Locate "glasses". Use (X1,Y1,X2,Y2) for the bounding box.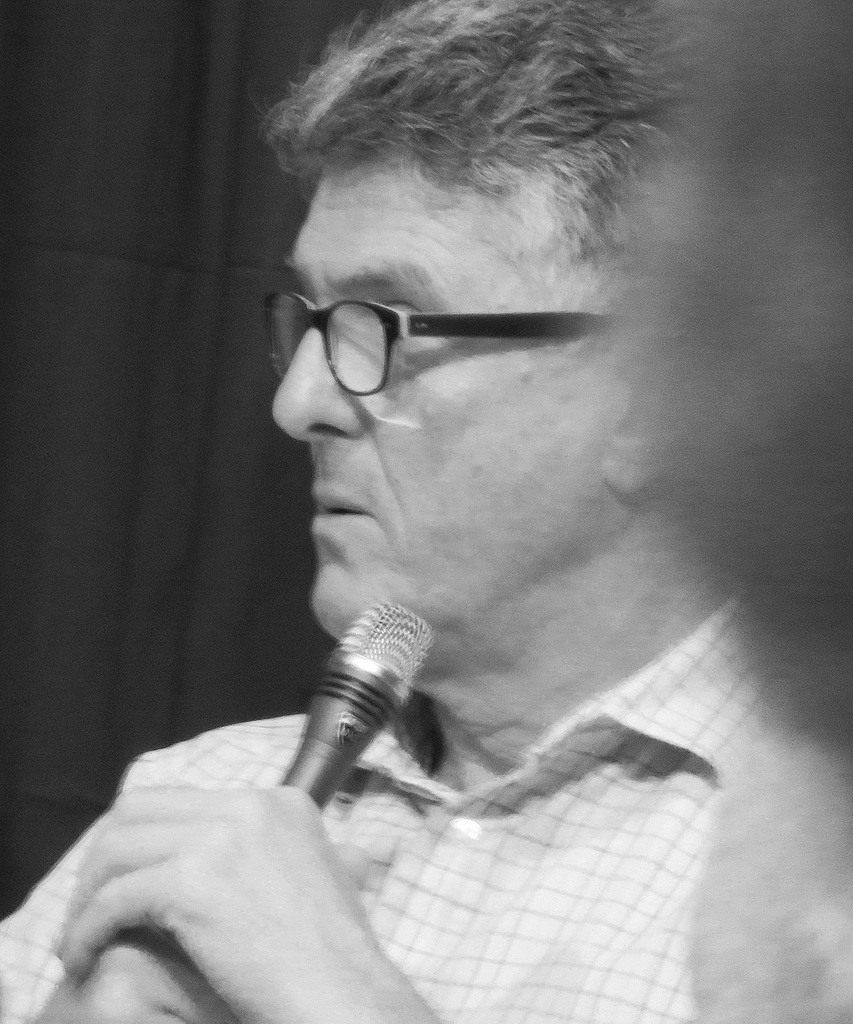
(261,279,628,404).
